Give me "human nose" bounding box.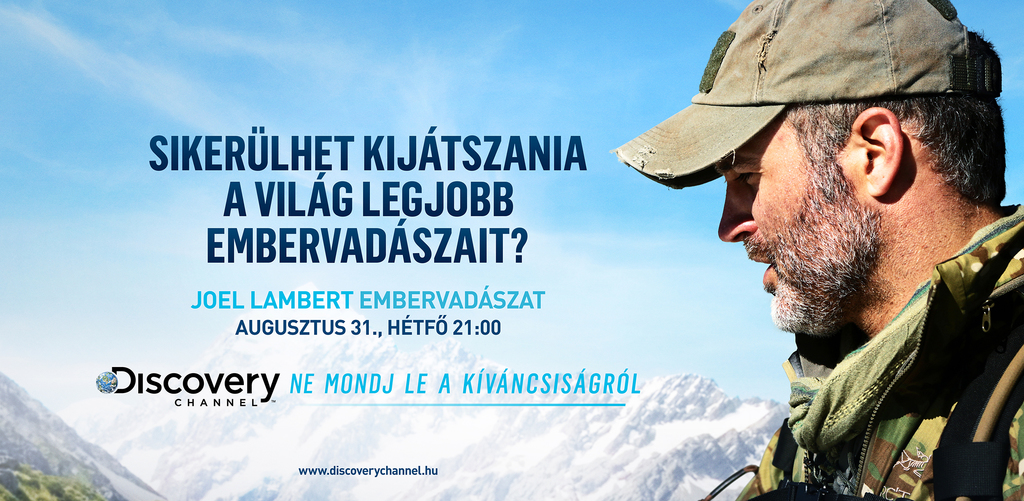
<box>717,185,756,244</box>.
